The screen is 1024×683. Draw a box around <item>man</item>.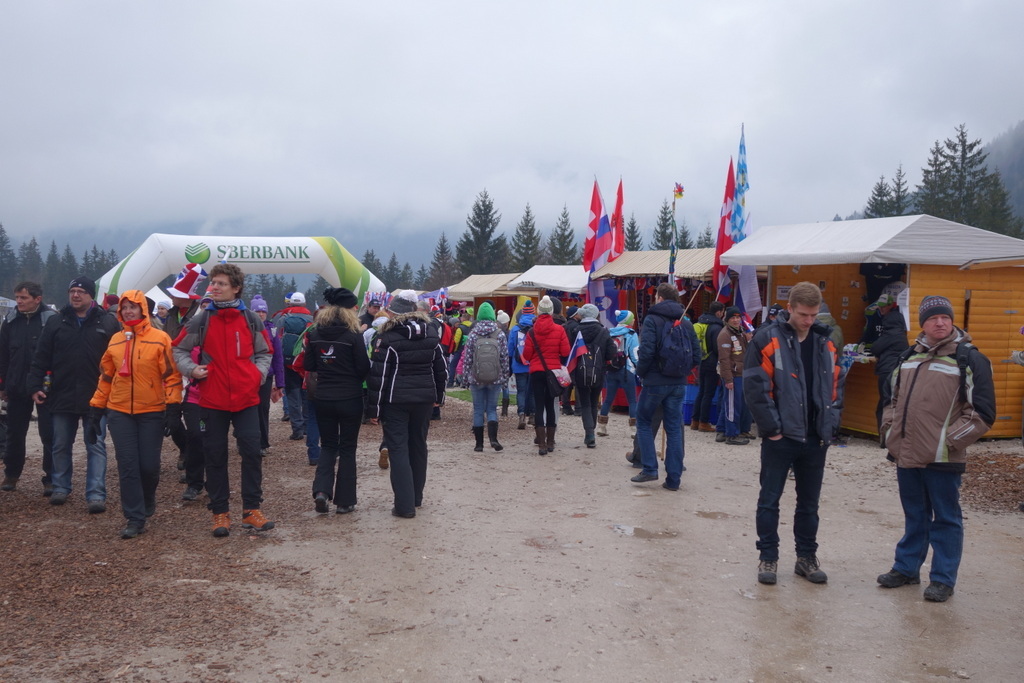
[0, 280, 53, 493].
